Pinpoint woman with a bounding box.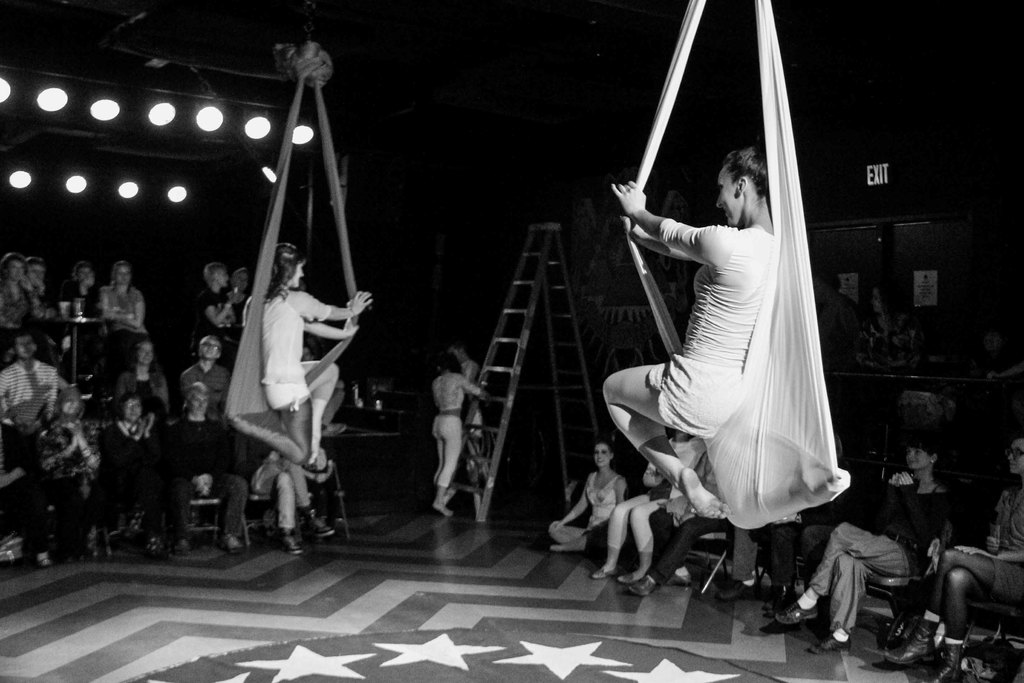
l=548, t=438, r=616, b=548.
